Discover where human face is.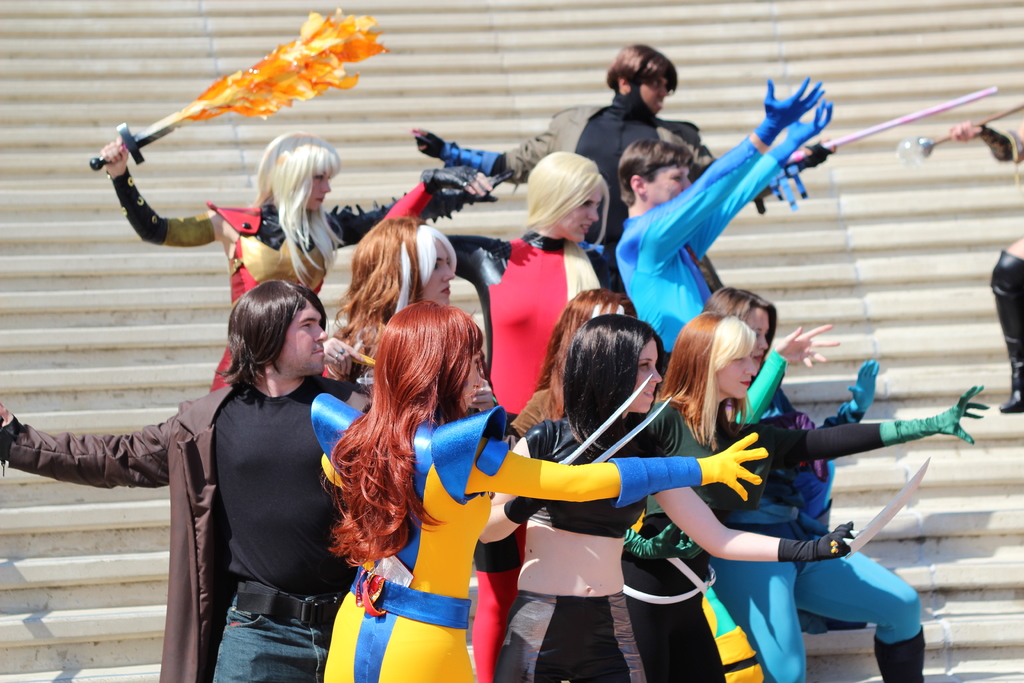
Discovered at {"left": 629, "top": 345, "right": 662, "bottom": 412}.
